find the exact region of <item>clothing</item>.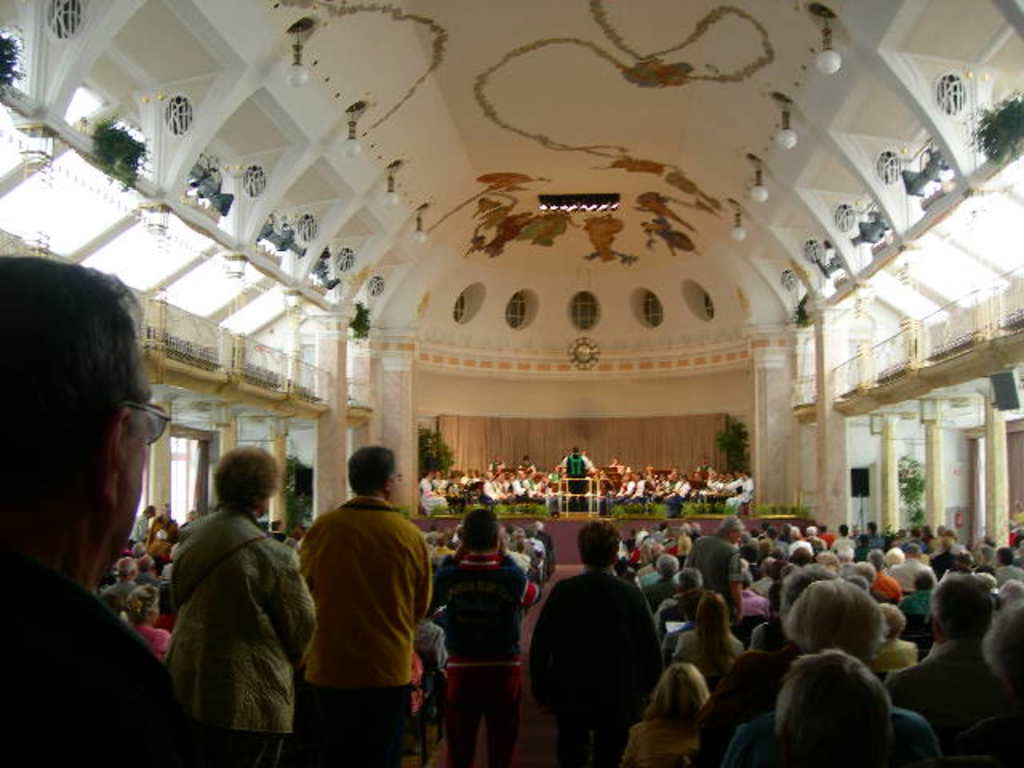
Exact region: left=128, top=598, right=166, bottom=618.
